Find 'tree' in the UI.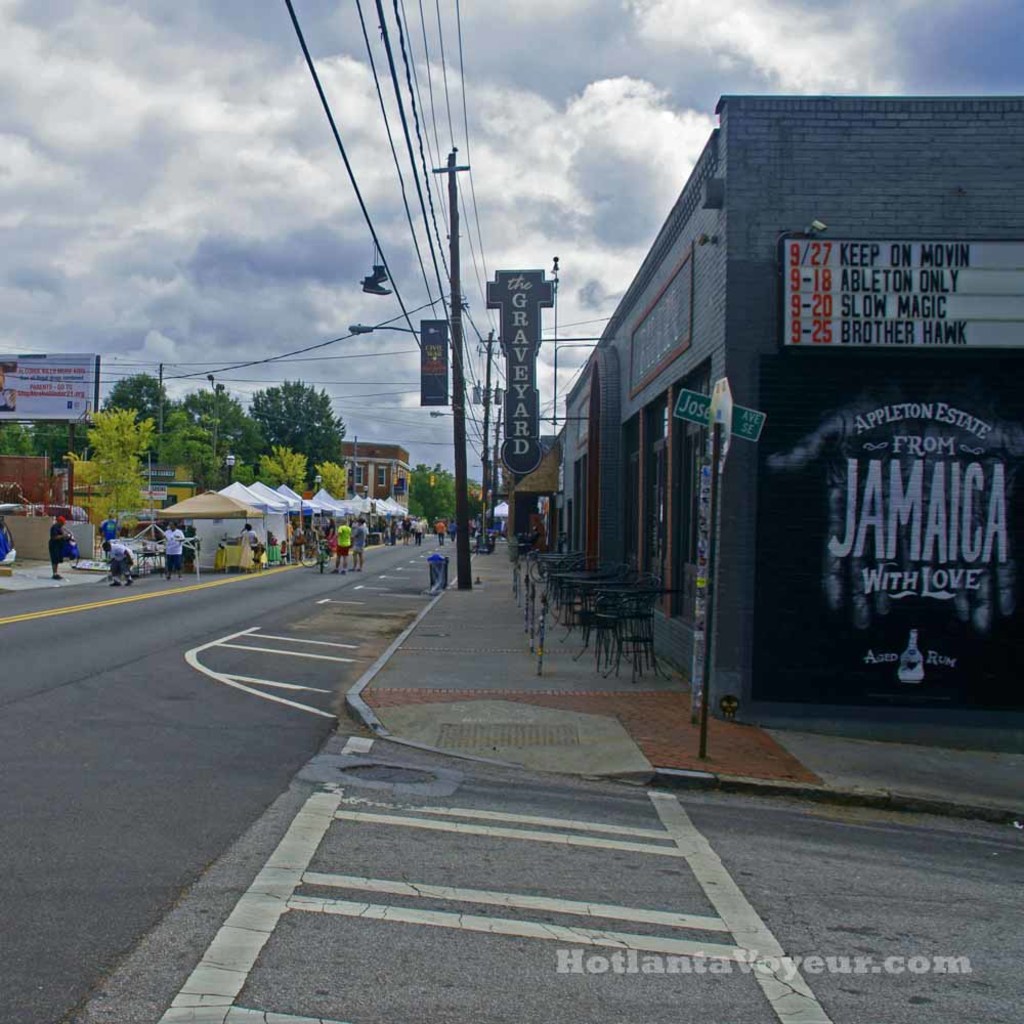
UI element at [401, 462, 494, 524].
